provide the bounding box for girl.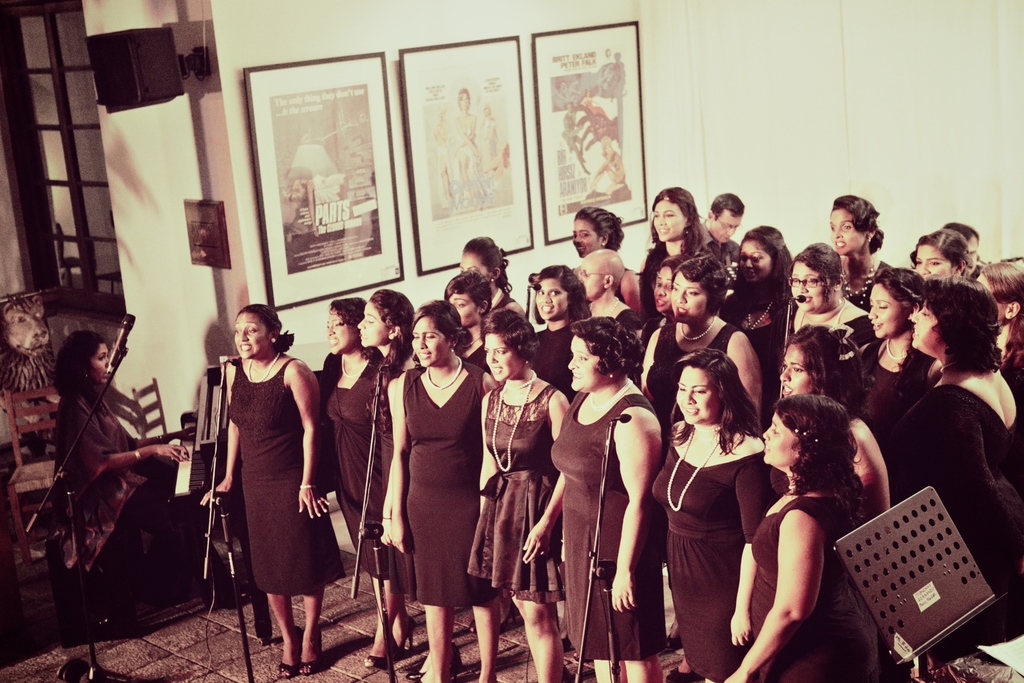
x1=908, y1=229, x2=973, y2=281.
